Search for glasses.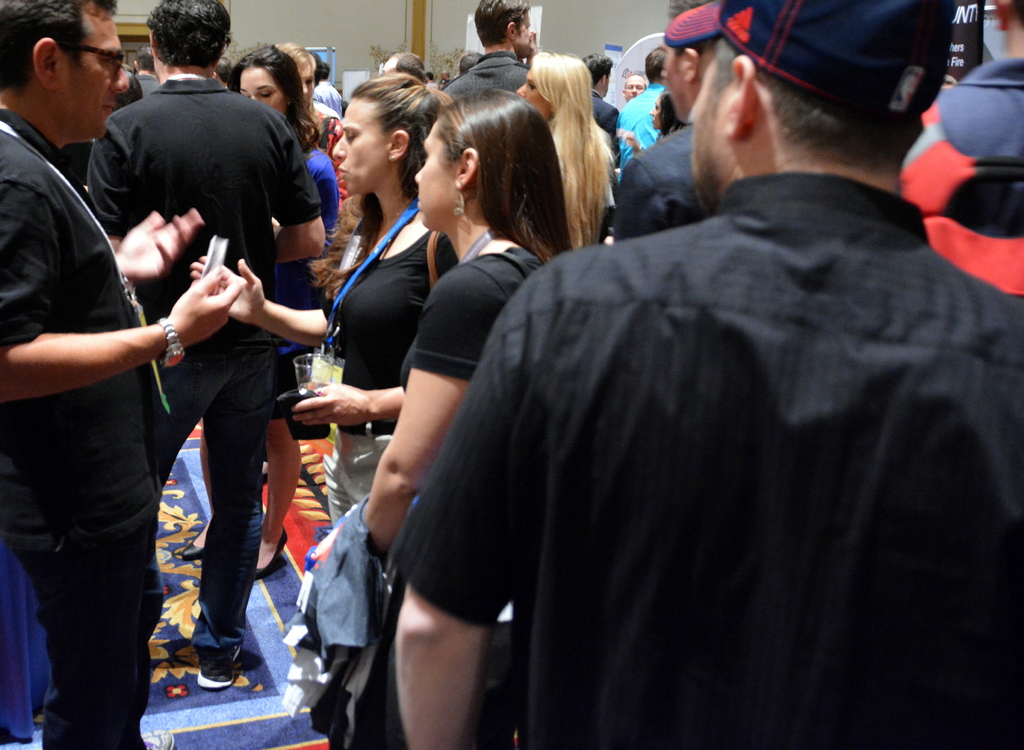
Found at bbox=(31, 40, 125, 79).
